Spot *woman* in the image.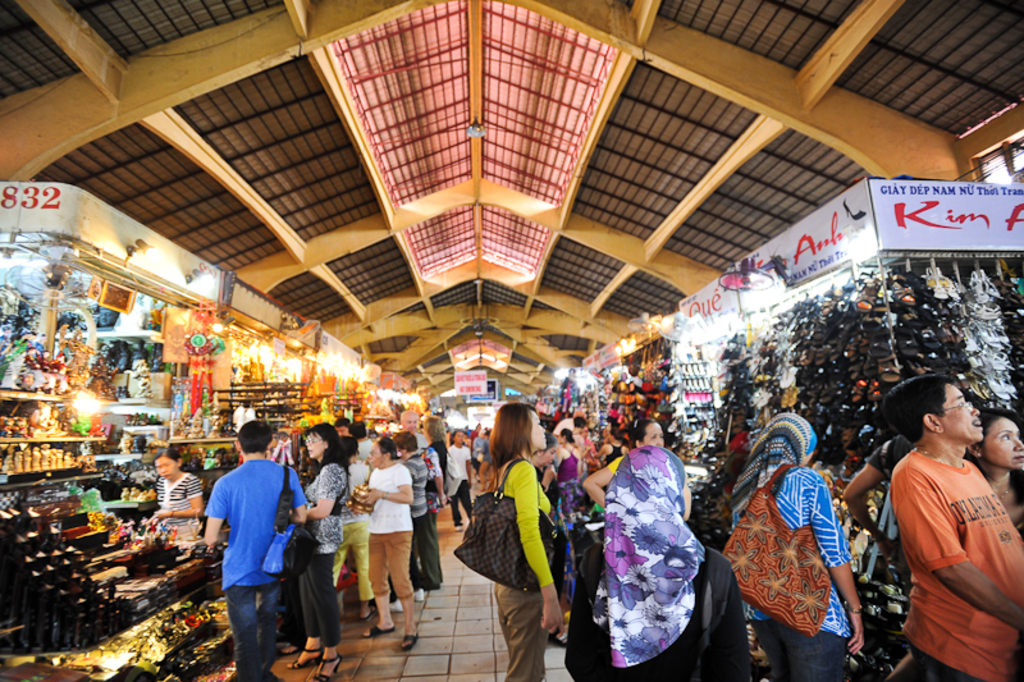
*woman* found at x1=963, y1=408, x2=1023, y2=544.
